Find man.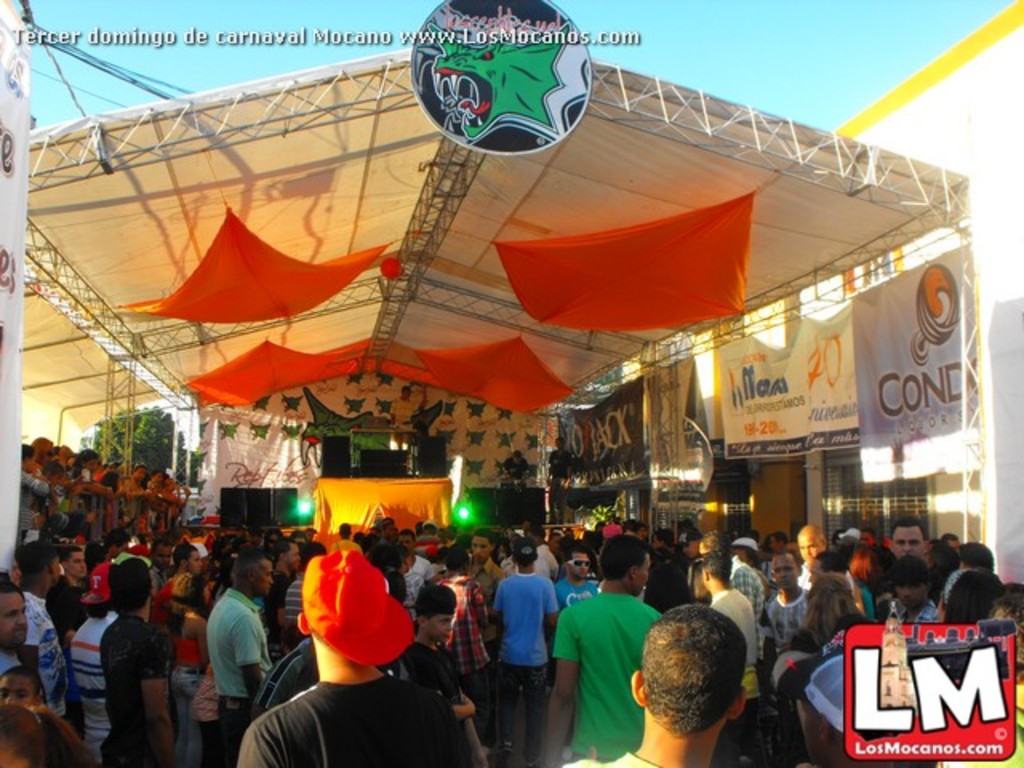
bbox=[890, 512, 934, 555].
